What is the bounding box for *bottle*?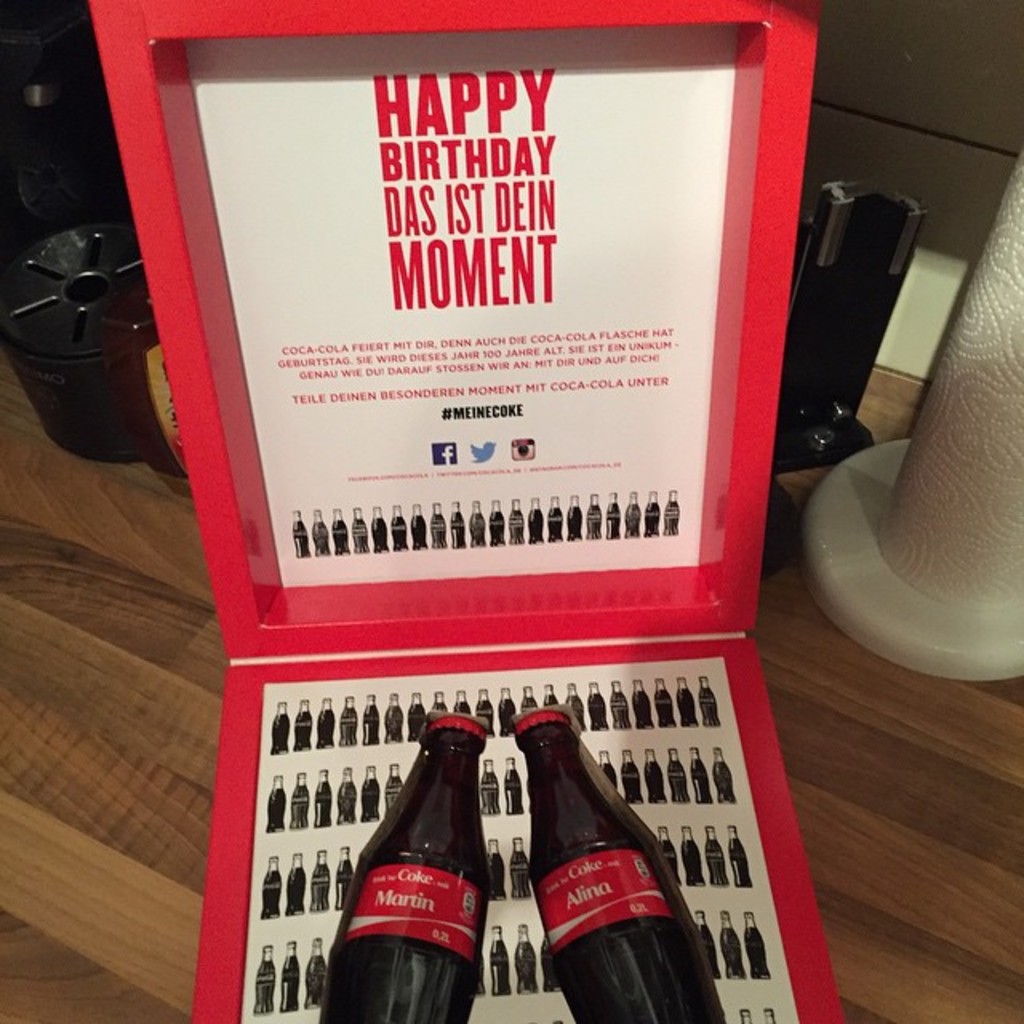
<bbox>384, 690, 405, 744</bbox>.
